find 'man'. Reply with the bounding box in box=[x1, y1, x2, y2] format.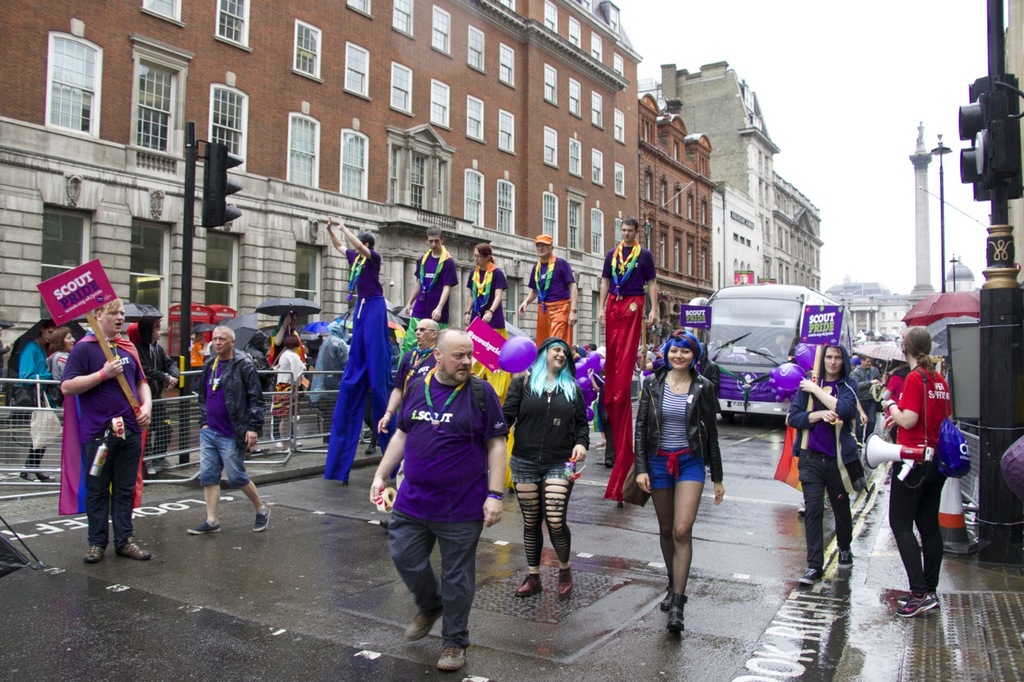
box=[598, 225, 659, 389].
